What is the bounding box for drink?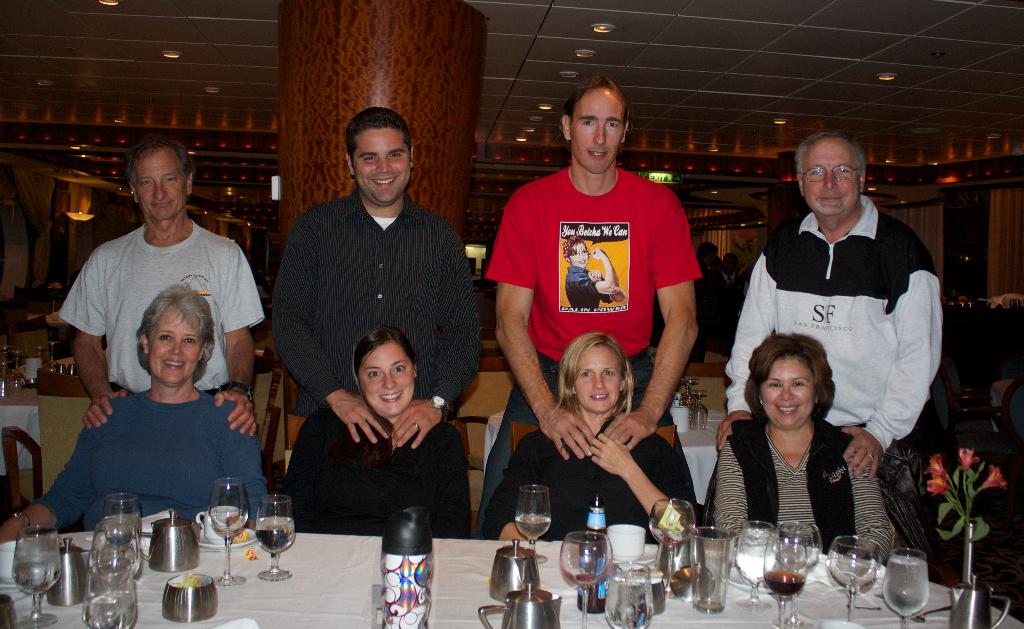
bbox=(15, 556, 61, 600).
